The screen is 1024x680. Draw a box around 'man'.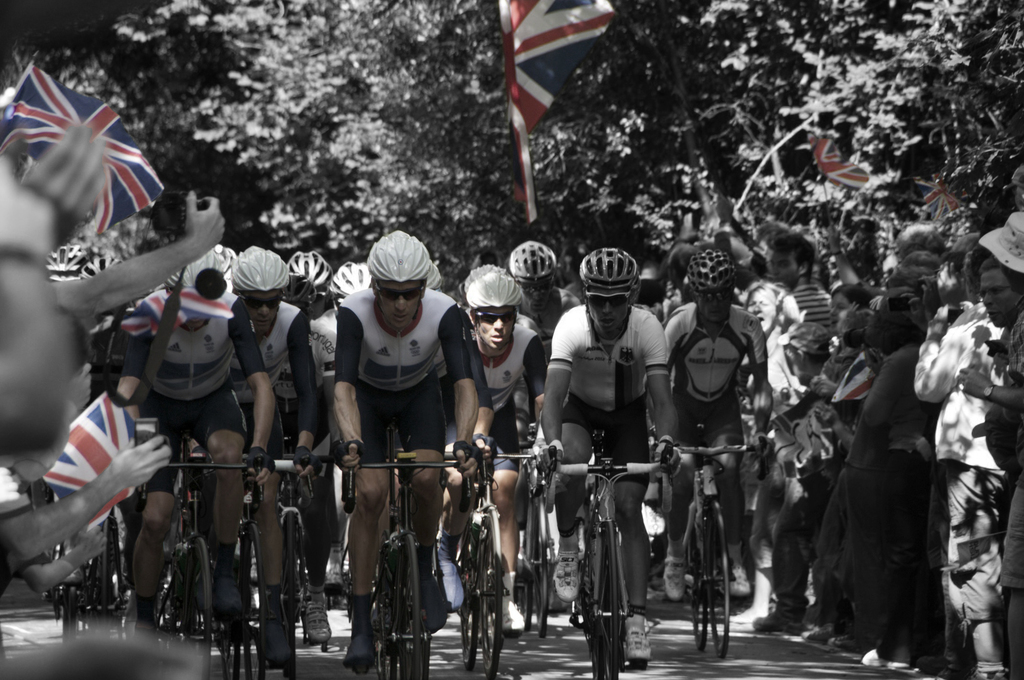
[x1=323, y1=228, x2=476, y2=644].
